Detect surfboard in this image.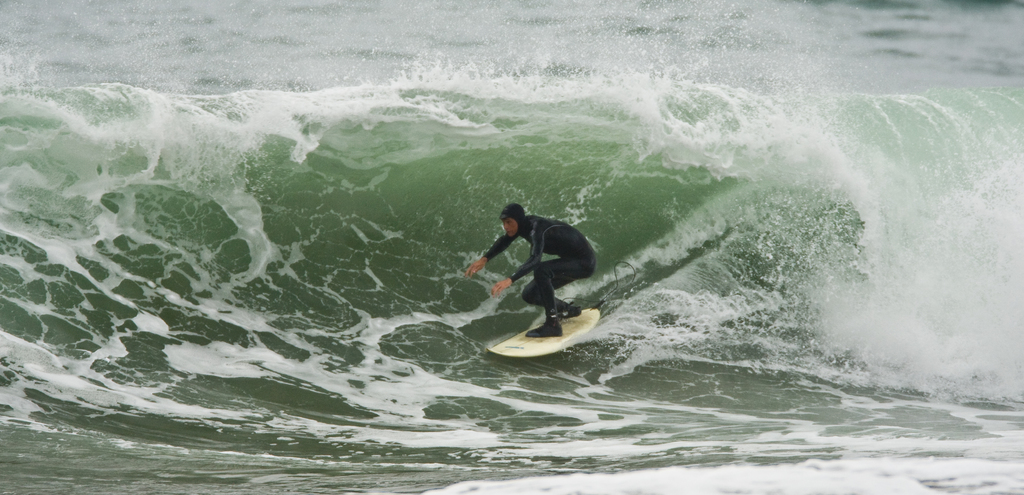
Detection: {"left": 490, "top": 307, "right": 602, "bottom": 362}.
